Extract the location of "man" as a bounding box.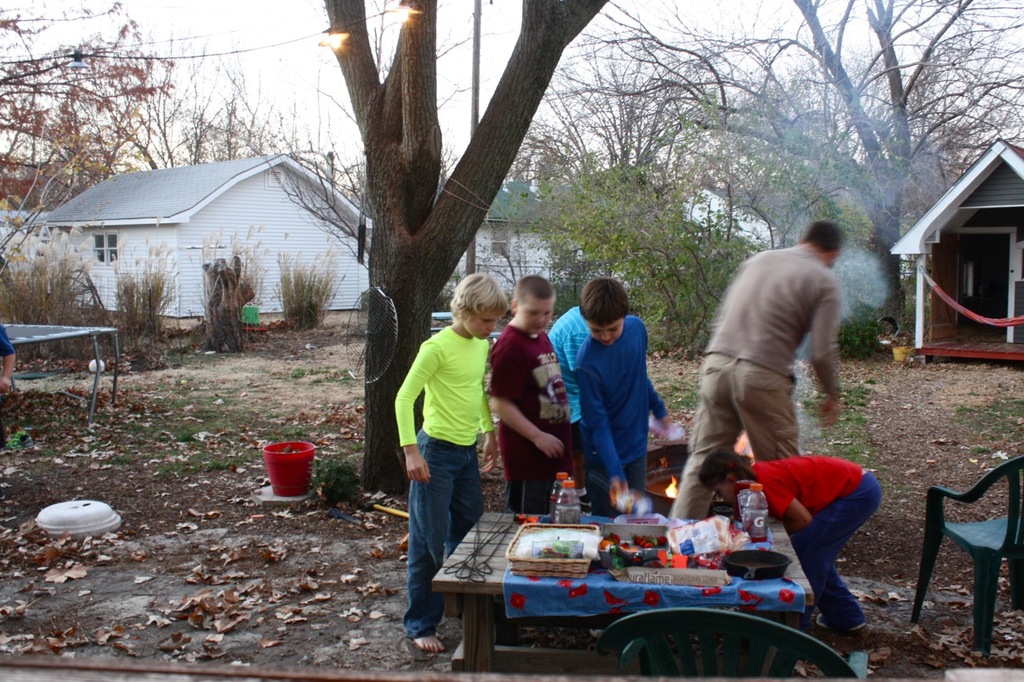
bbox(0, 317, 23, 393).
